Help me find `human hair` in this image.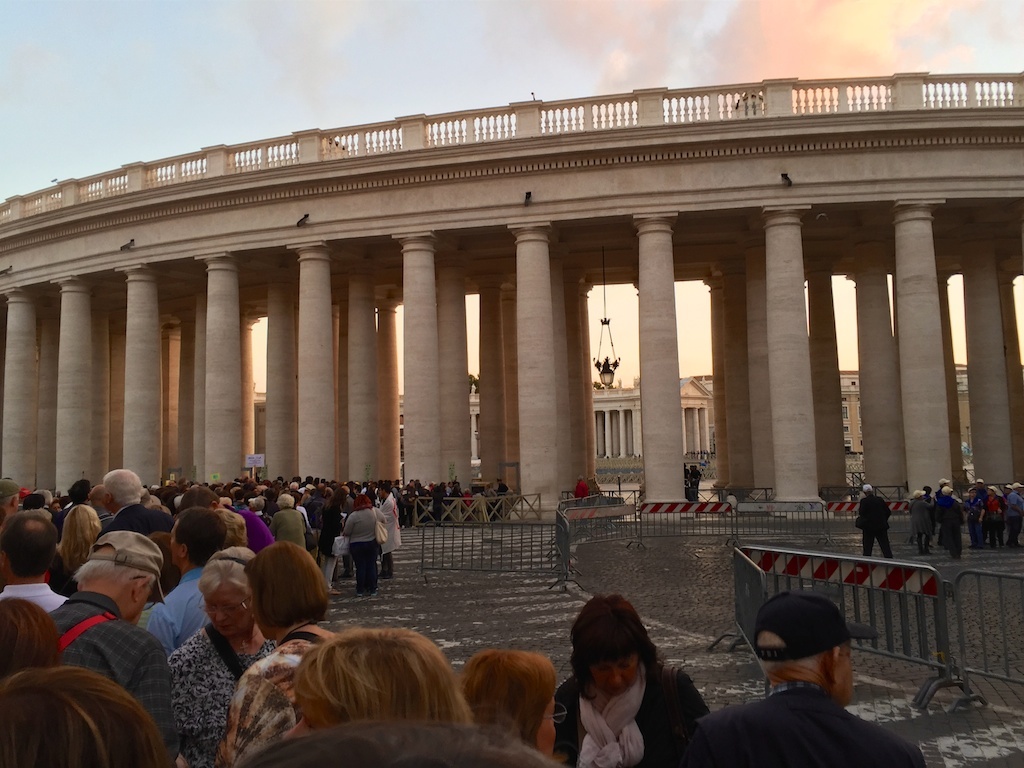
Found it: select_region(243, 540, 337, 618).
